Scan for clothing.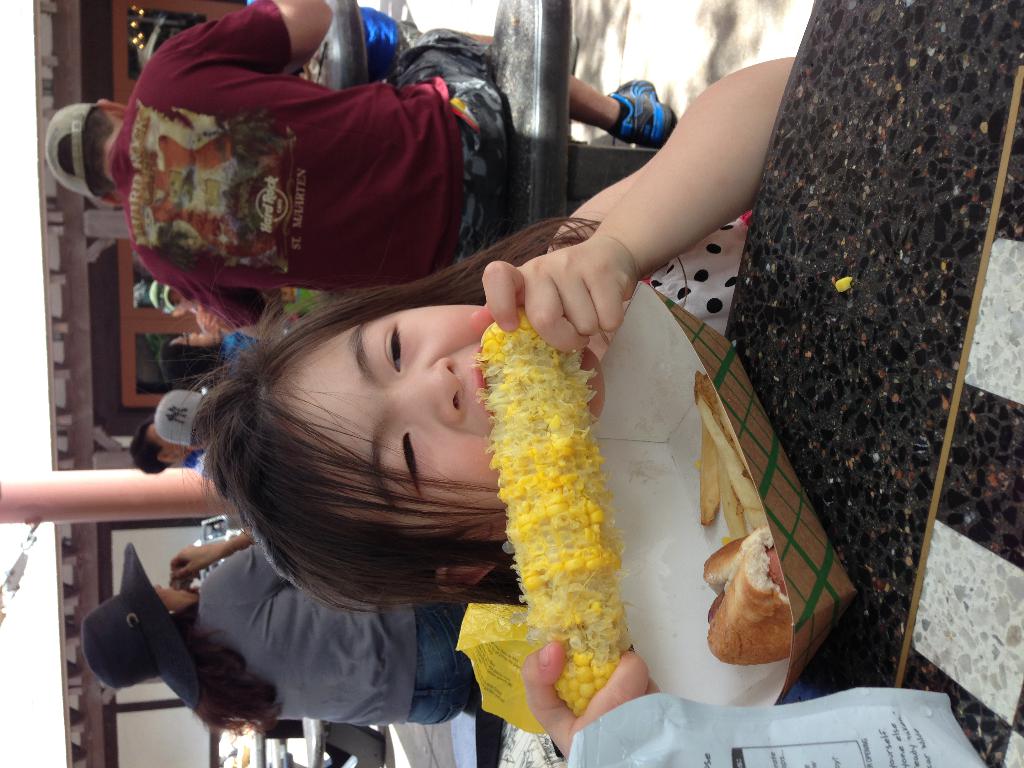
Scan result: <box>218,339,259,361</box>.
